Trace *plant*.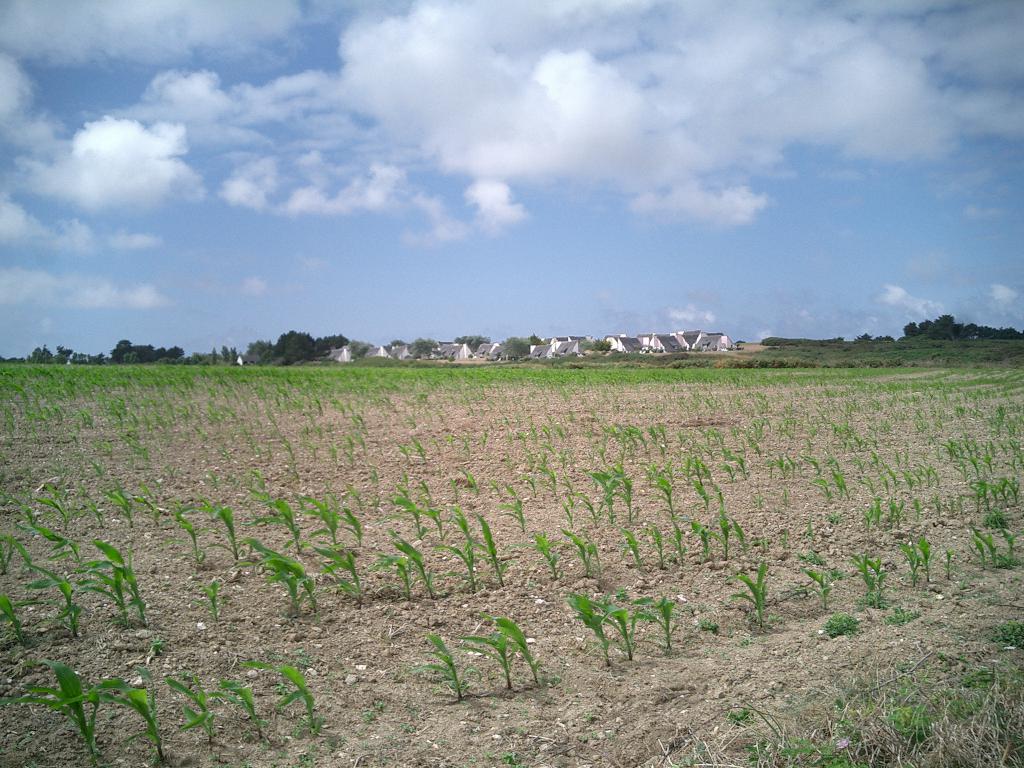
Traced to [x1=665, y1=512, x2=687, y2=559].
